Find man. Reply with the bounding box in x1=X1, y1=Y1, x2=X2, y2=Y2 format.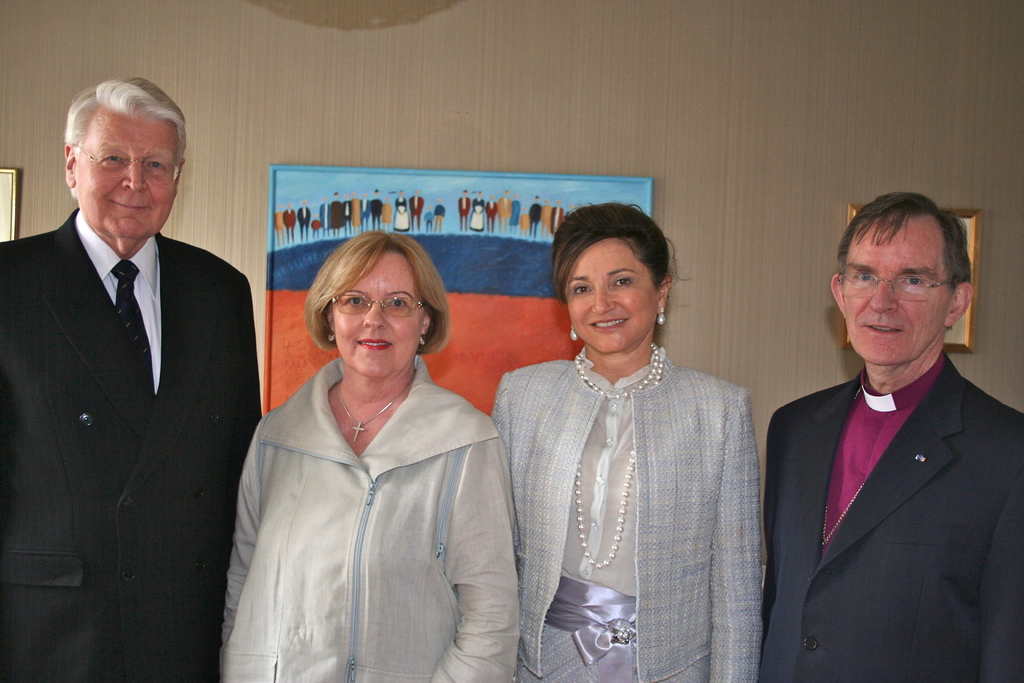
x1=406, y1=190, x2=422, y2=231.
